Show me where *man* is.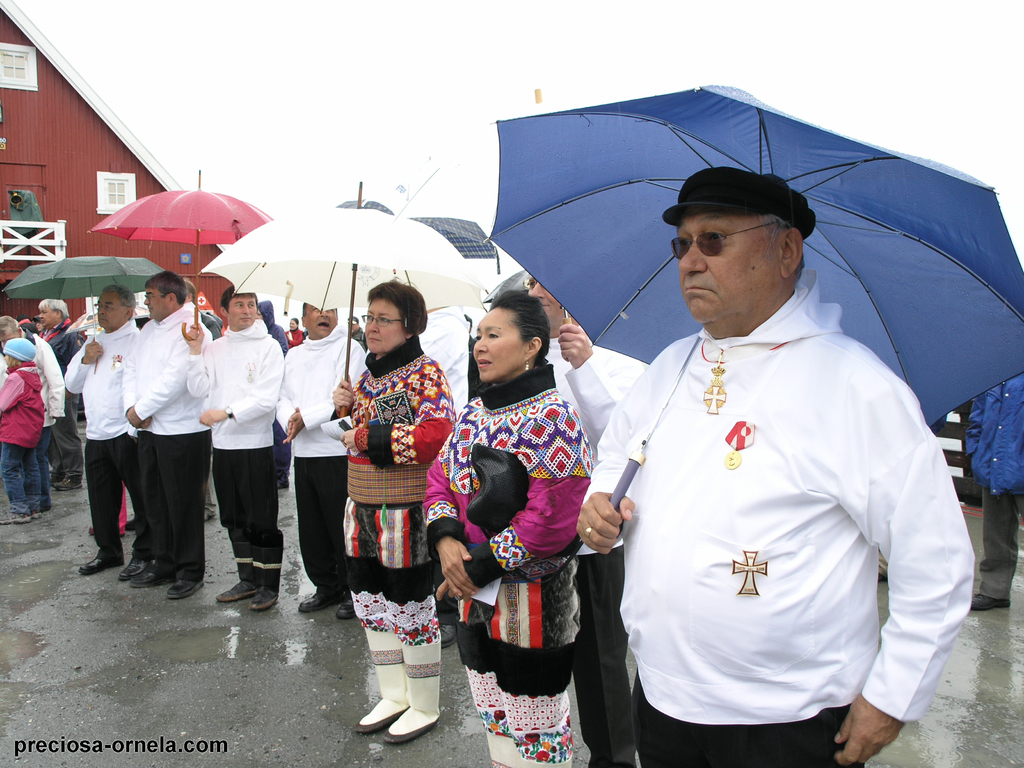
*man* is at bbox(256, 298, 289, 491).
